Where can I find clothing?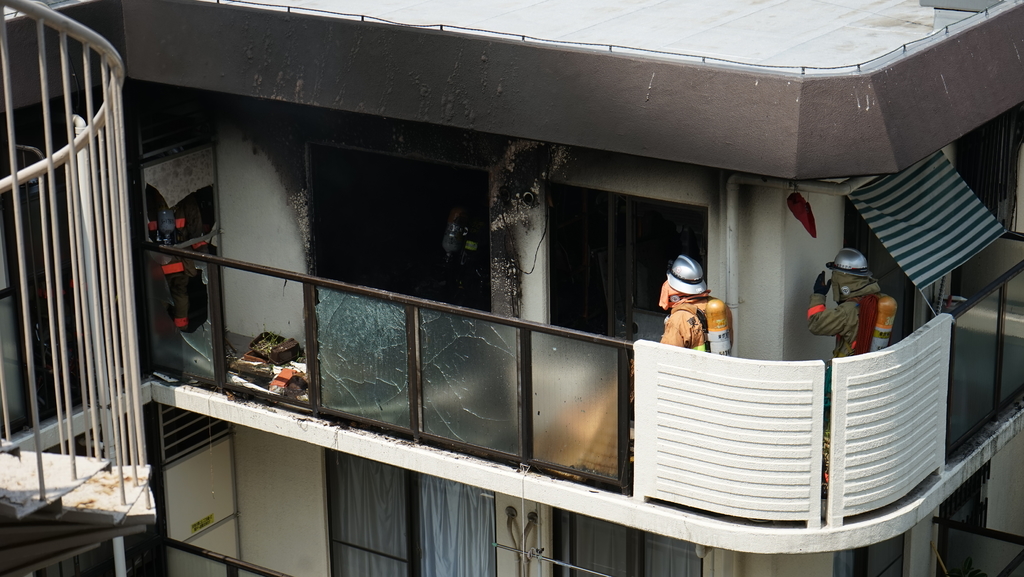
You can find it at detection(806, 246, 905, 355).
